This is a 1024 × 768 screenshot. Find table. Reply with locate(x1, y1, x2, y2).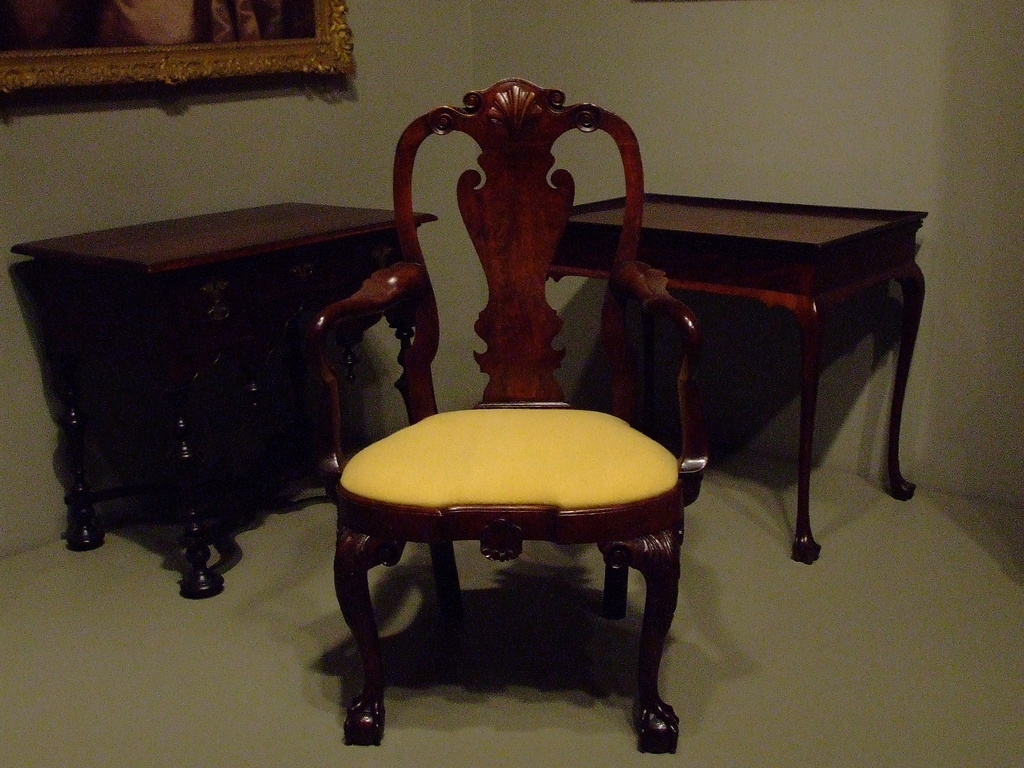
locate(8, 195, 439, 599).
